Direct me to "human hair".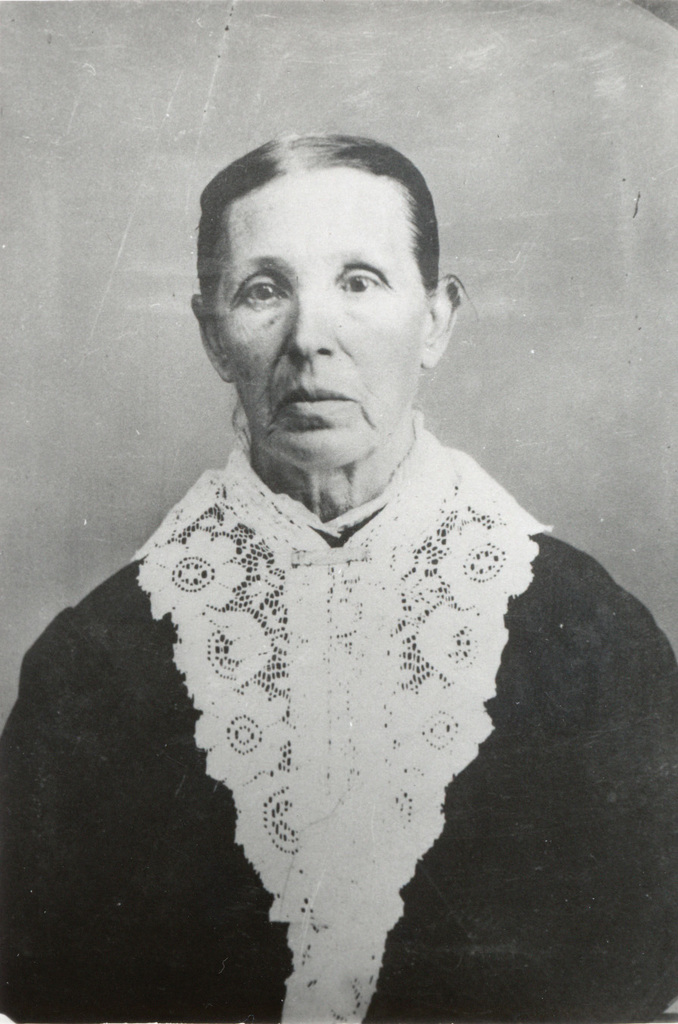
Direction: rect(184, 139, 440, 300).
